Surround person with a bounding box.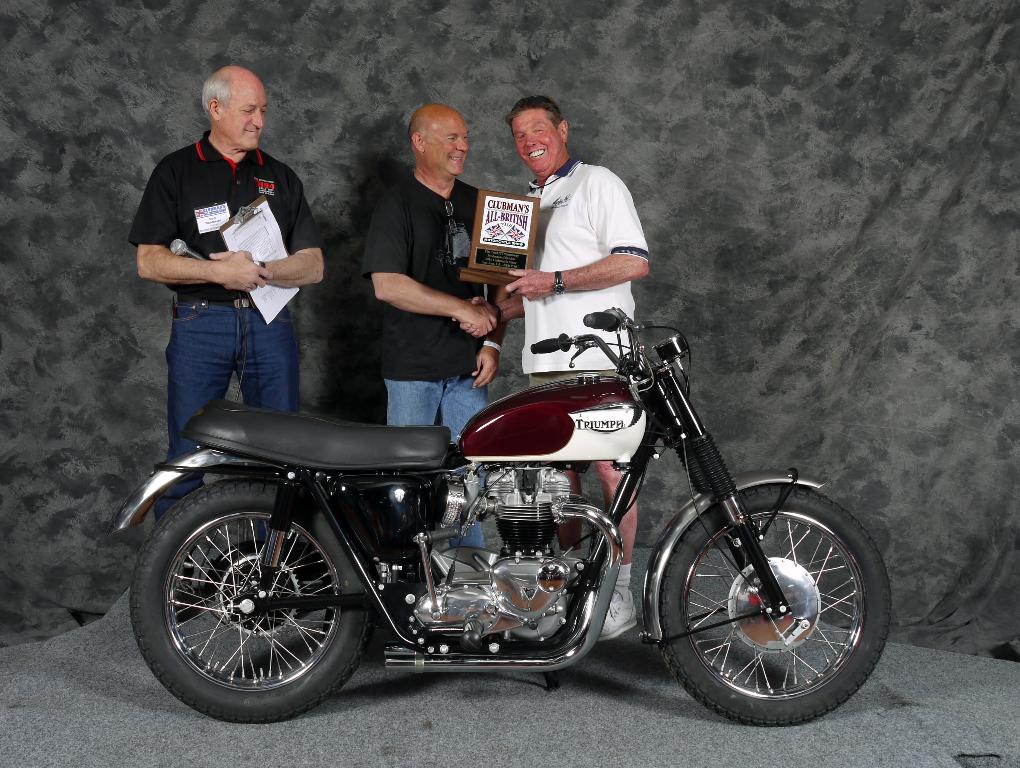
bbox(353, 108, 504, 561).
